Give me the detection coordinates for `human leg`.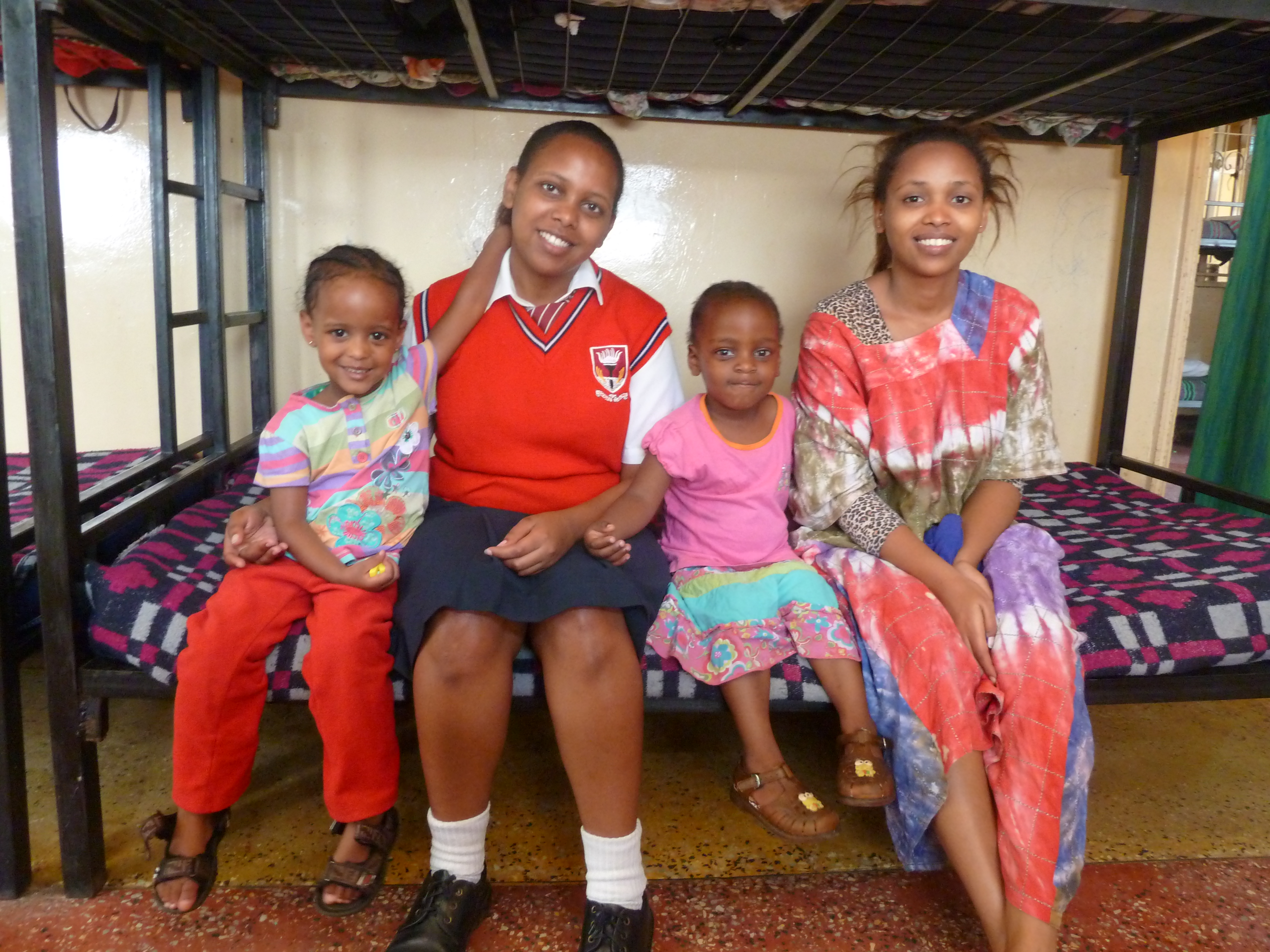
locate(96, 186, 125, 291).
